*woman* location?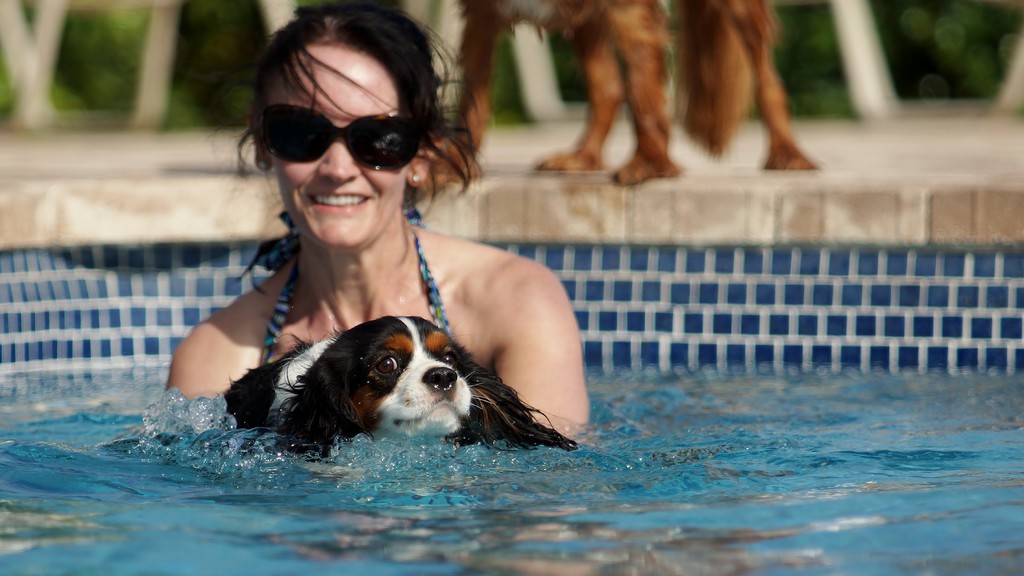
<bbox>191, 51, 588, 447</bbox>
